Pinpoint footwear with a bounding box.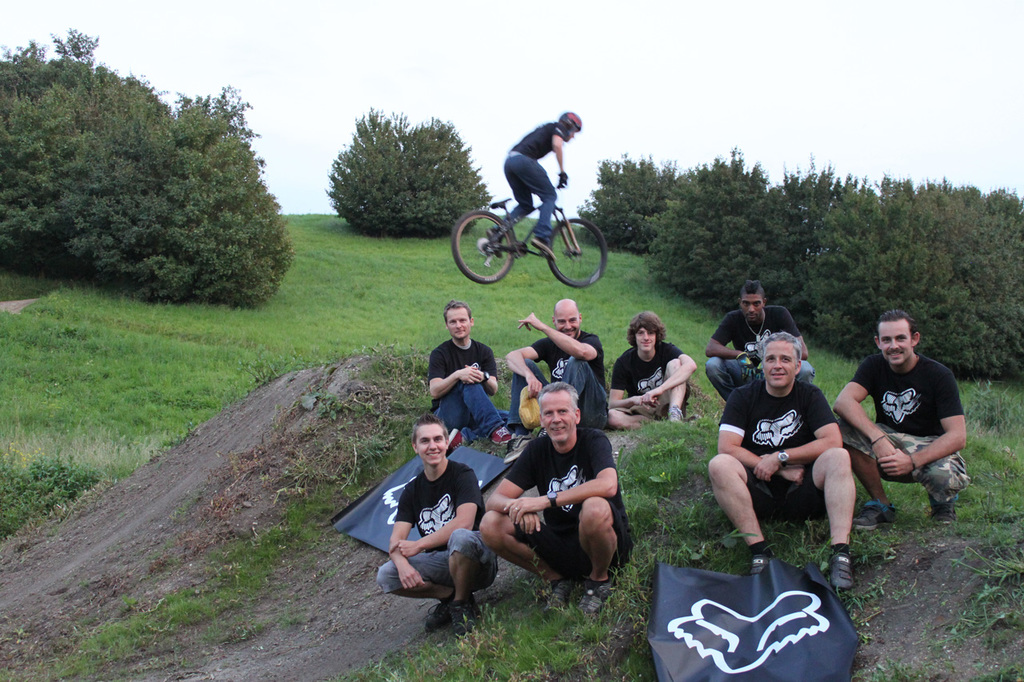
823/546/862/596.
